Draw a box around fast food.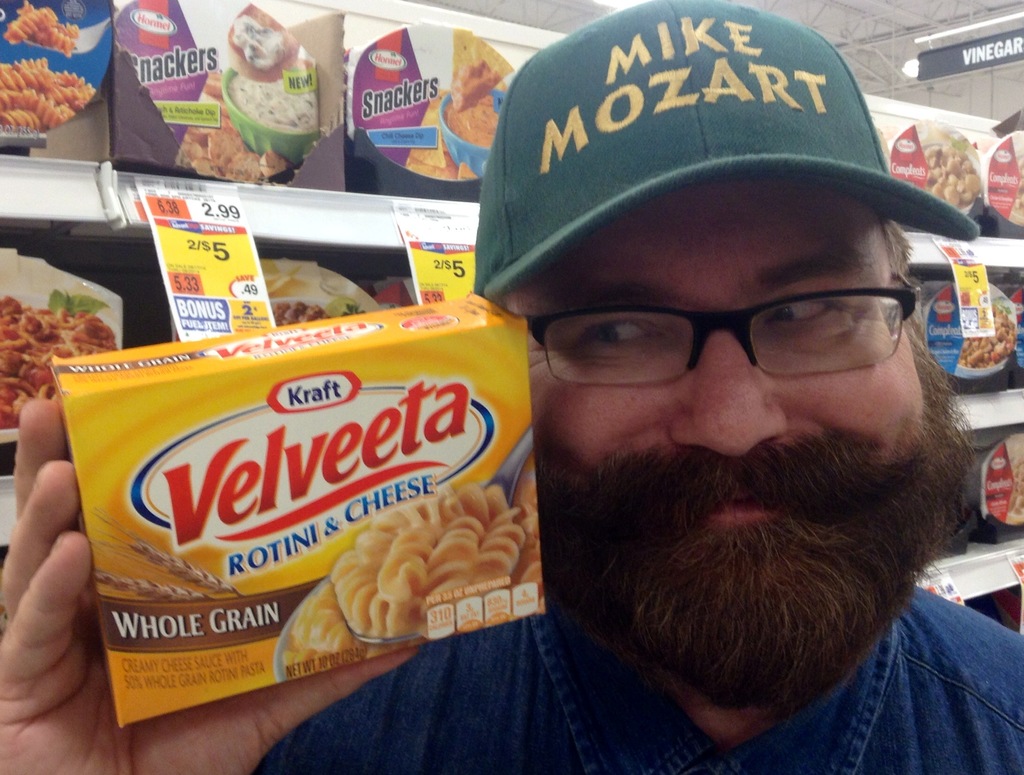
detection(275, 293, 330, 330).
